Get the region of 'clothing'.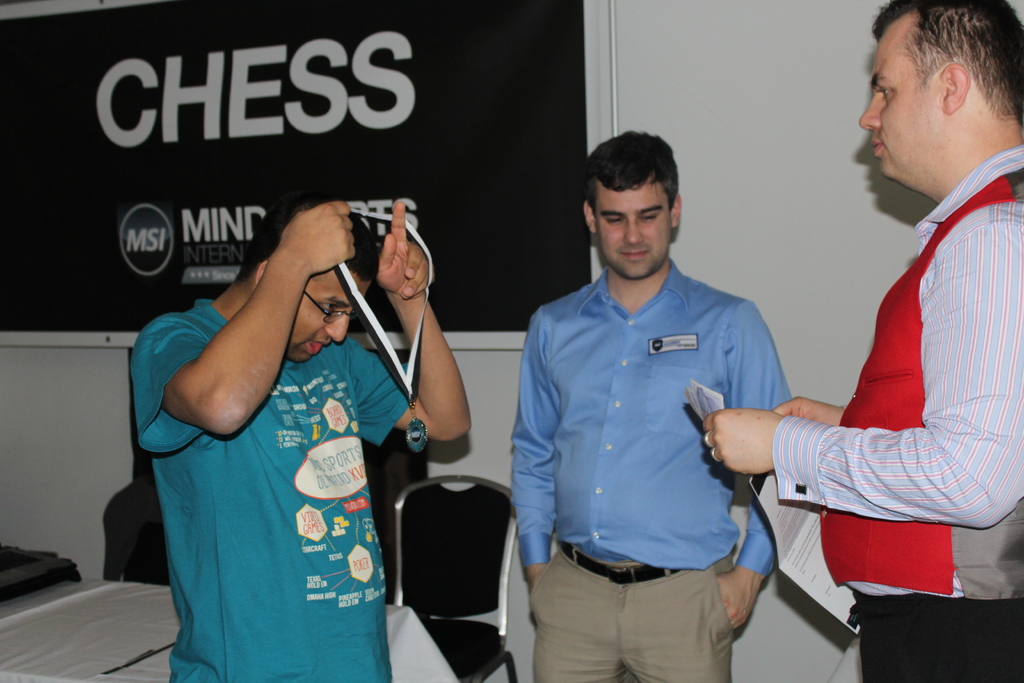
left=756, top=128, right=1009, bottom=625.
